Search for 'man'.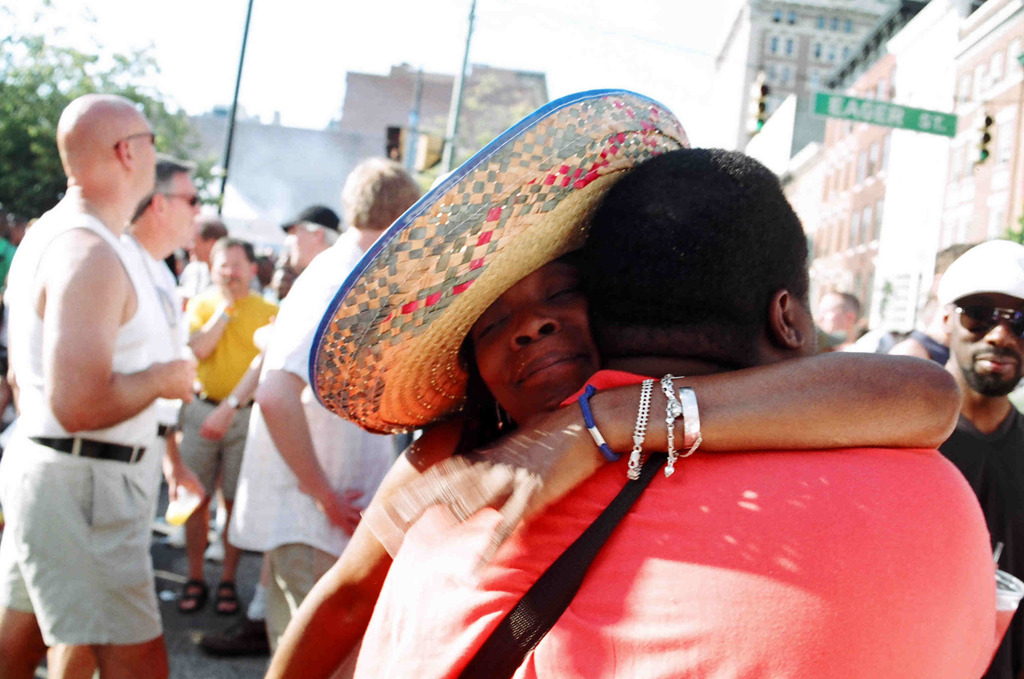
Found at box=[815, 288, 860, 346].
